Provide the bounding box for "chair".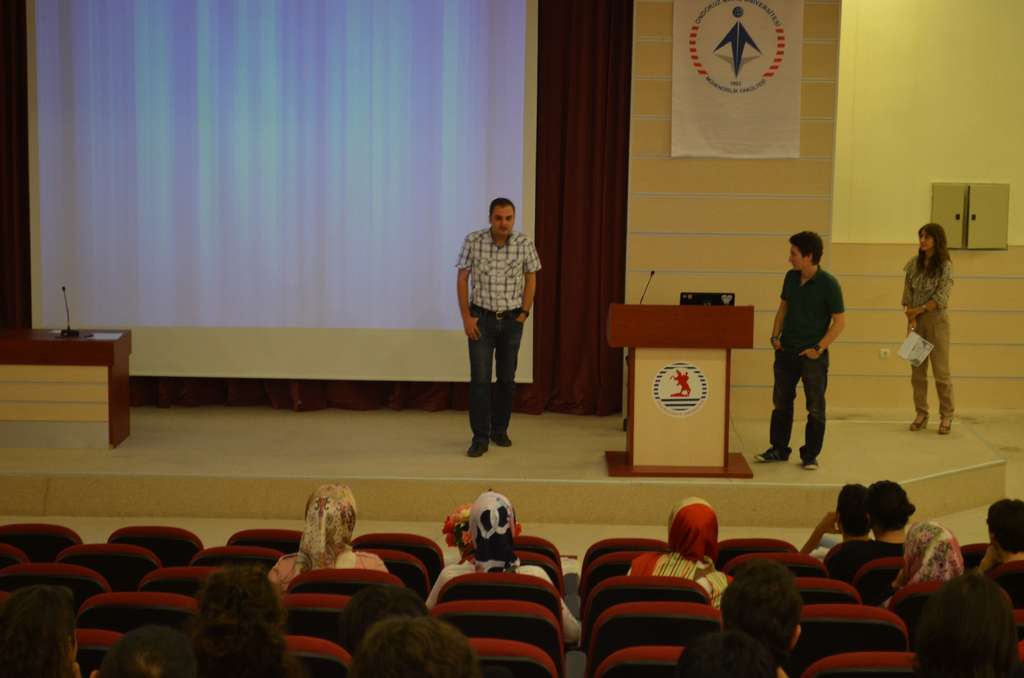
rect(364, 546, 431, 597).
